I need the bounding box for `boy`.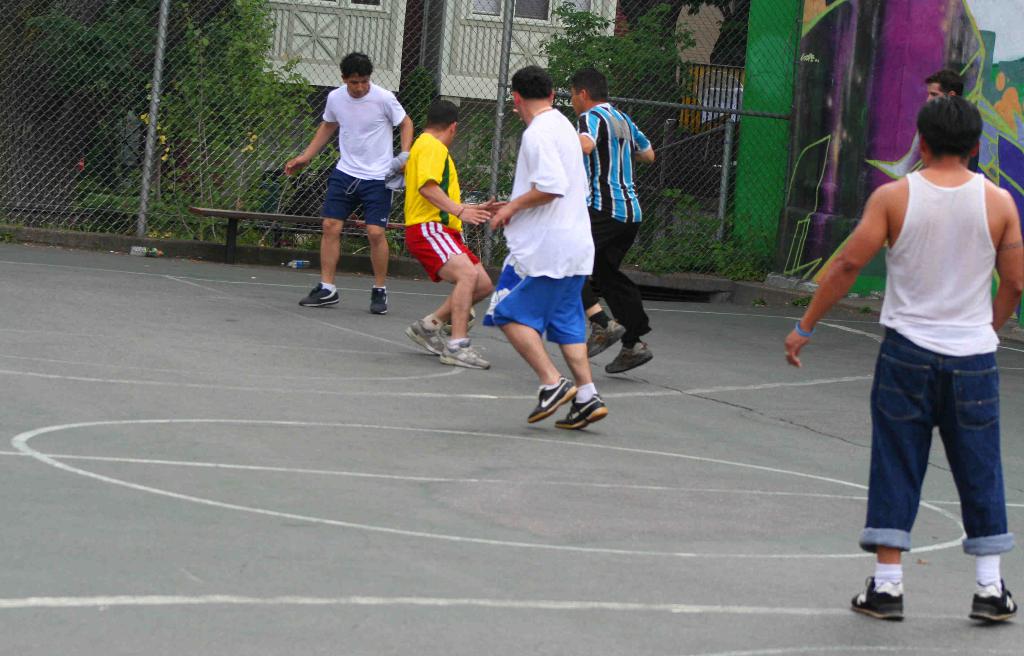
Here it is: BBox(480, 68, 613, 425).
